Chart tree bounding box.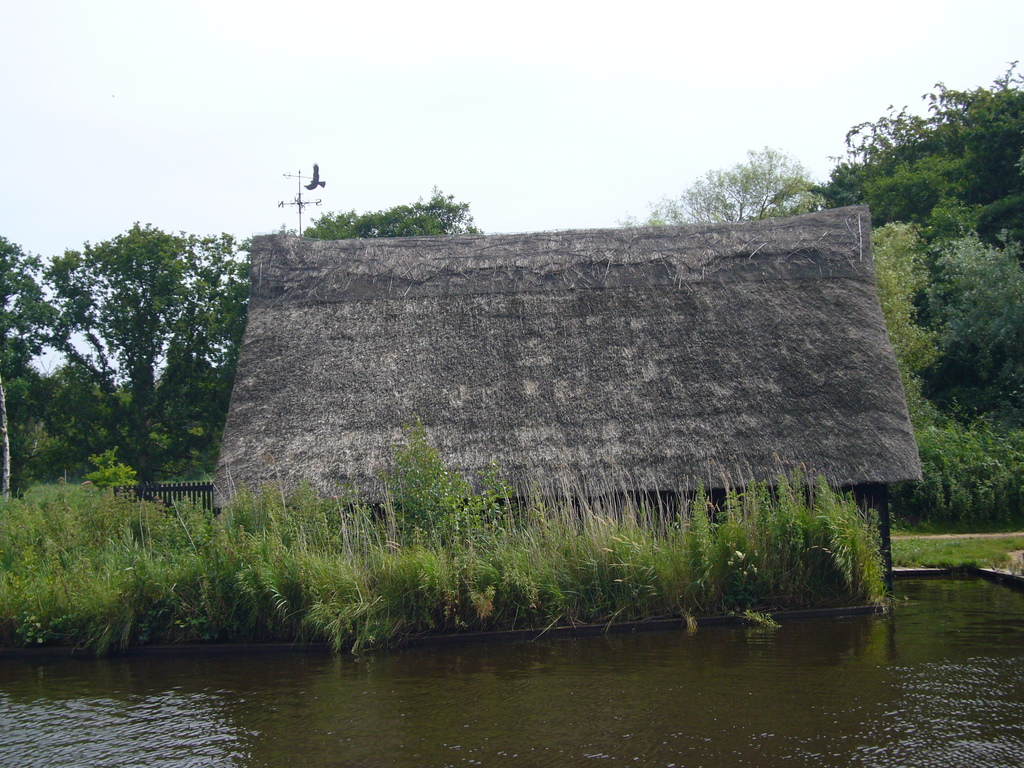
Charted: {"x1": 307, "y1": 186, "x2": 484, "y2": 238}.
